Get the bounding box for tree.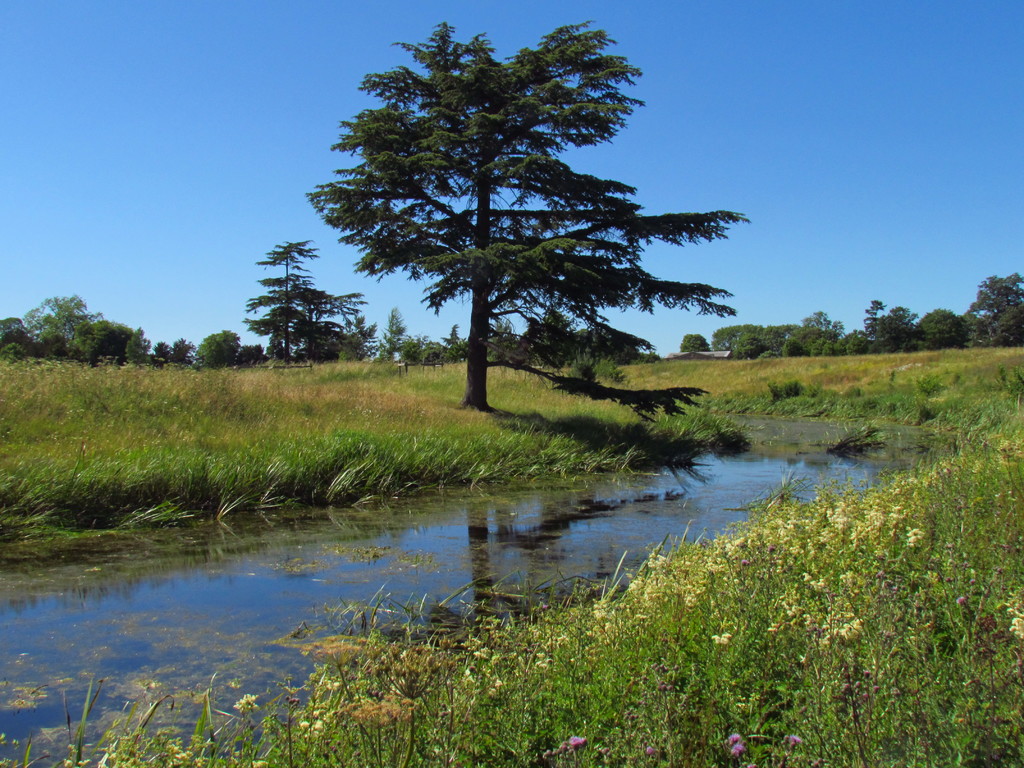
303:15:753:410.
